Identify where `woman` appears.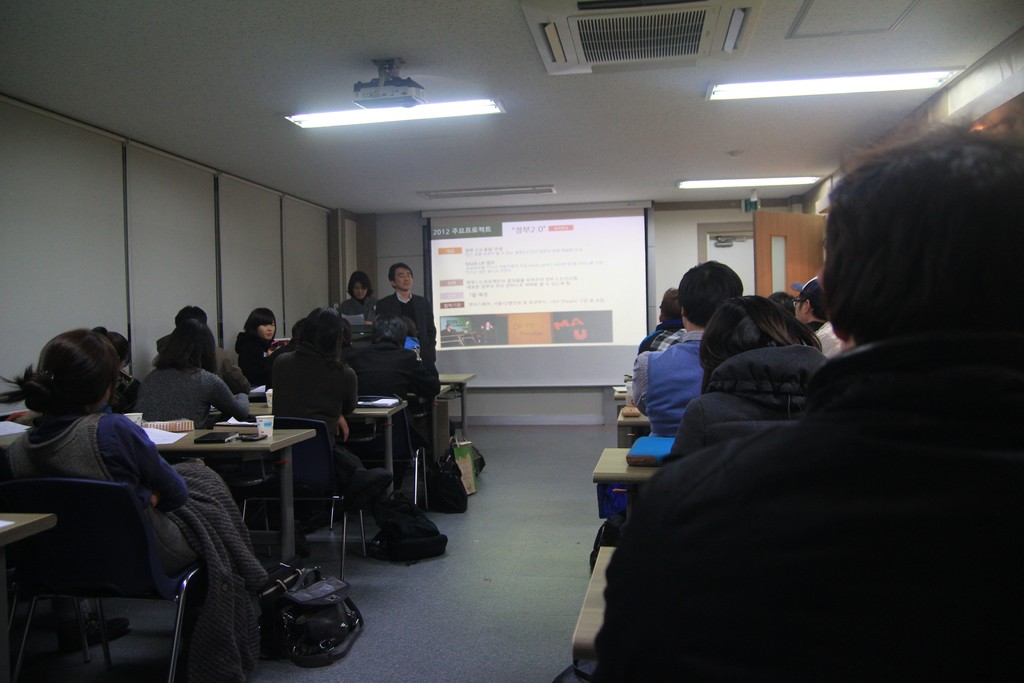
Appears at left=674, top=292, right=822, bottom=459.
